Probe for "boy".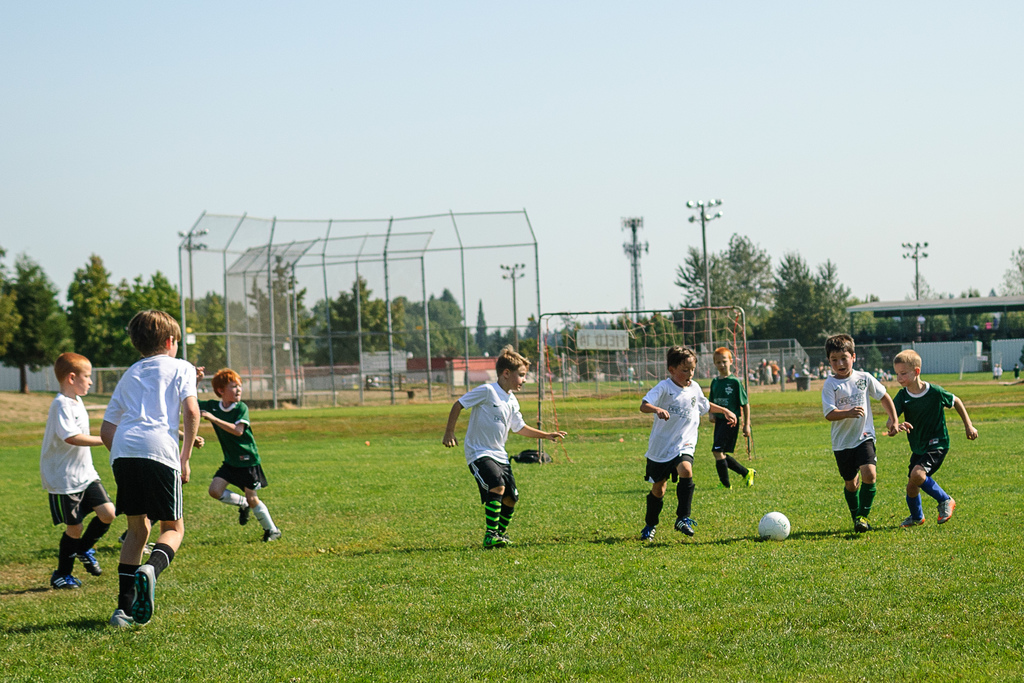
Probe result: [left=700, top=343, right=760, bottom=495].
